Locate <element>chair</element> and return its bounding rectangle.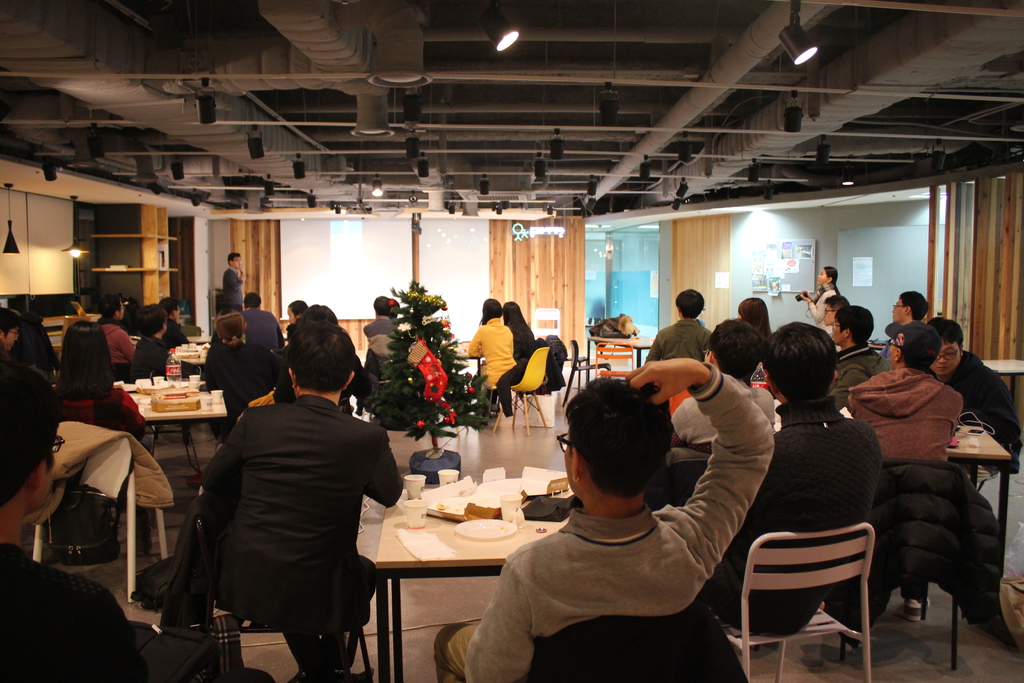
<box>737,491,901,679</box>.
